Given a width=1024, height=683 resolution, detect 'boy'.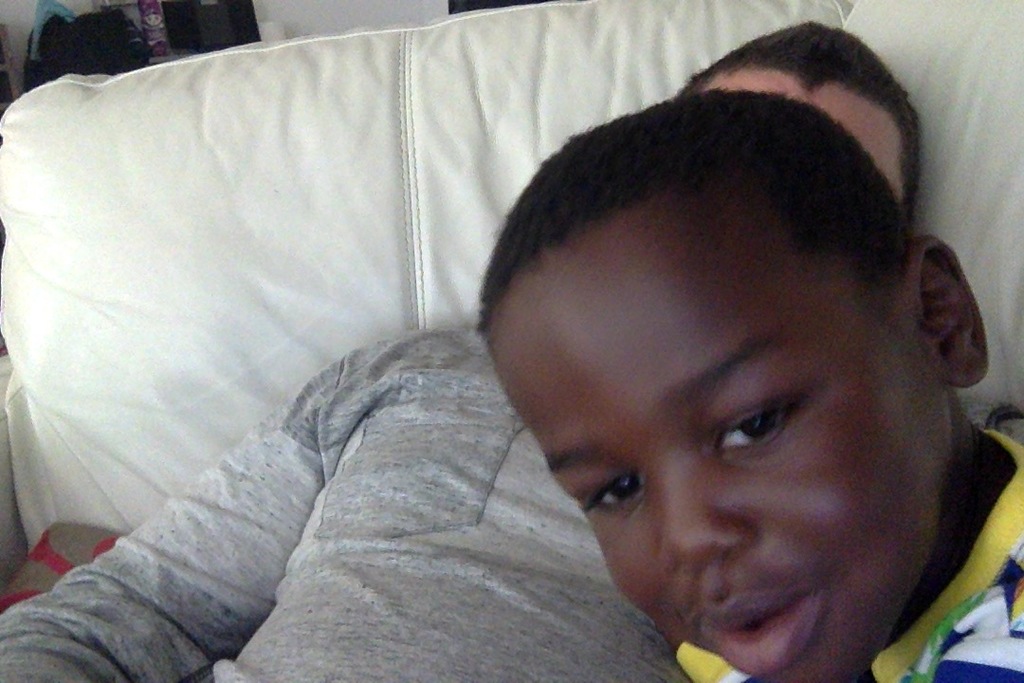
<bbox>478, 90, 1023, 682</bbox>.
